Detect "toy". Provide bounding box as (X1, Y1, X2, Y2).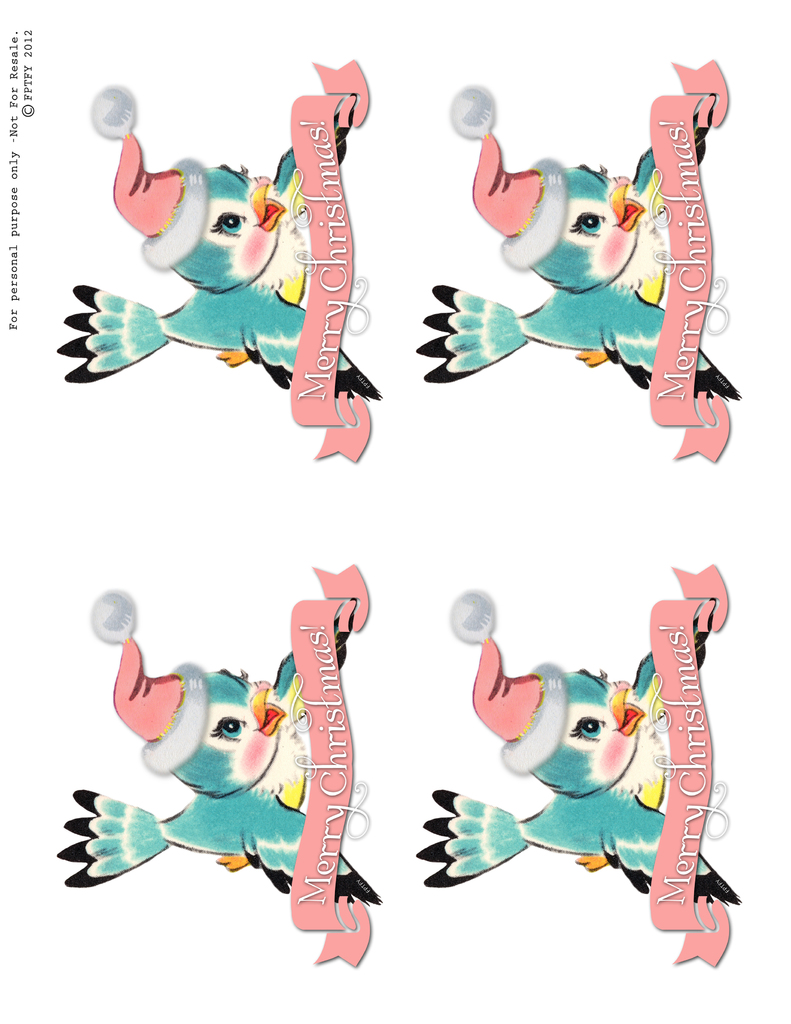
(52, 59, 382, 463).
